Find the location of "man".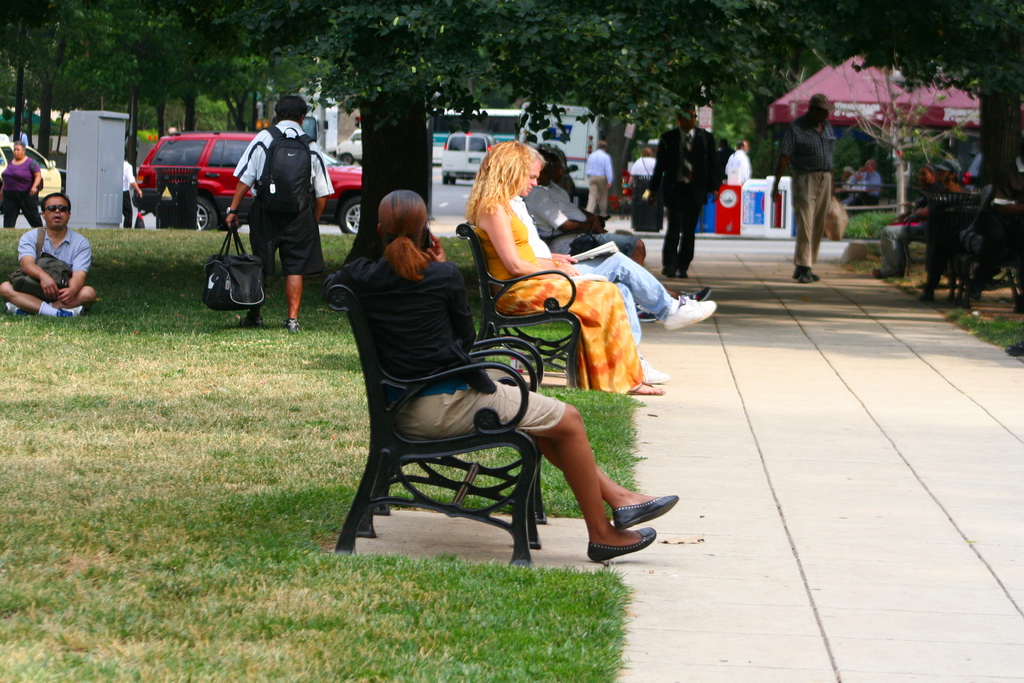
Location: left=846, top=160, right=882, bottom=216.
